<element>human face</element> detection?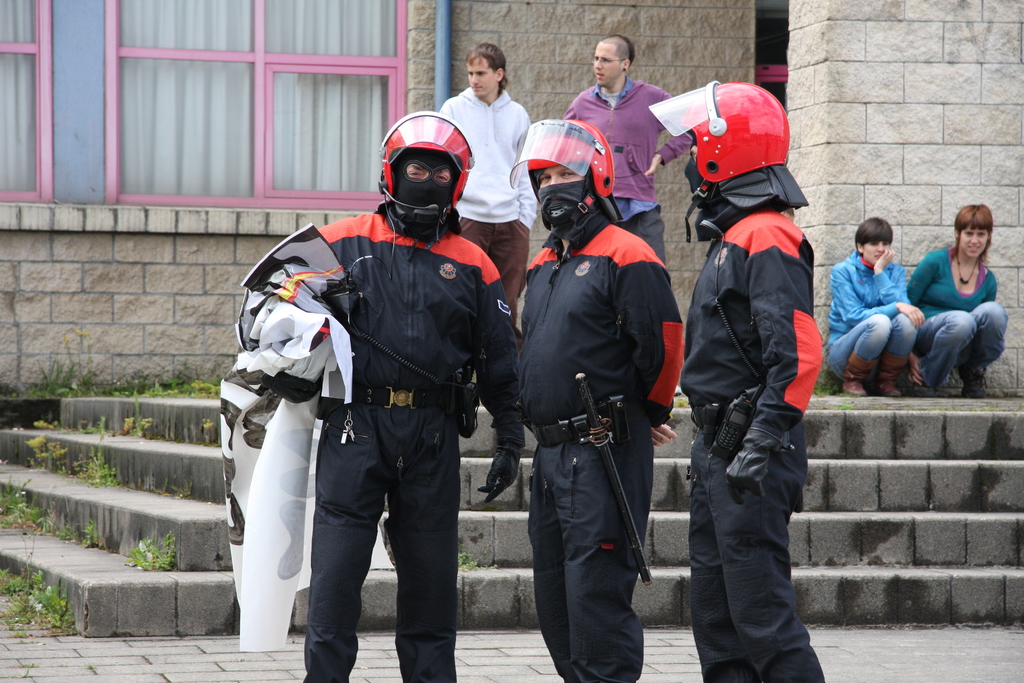
region(591, 46, 620, 87)
